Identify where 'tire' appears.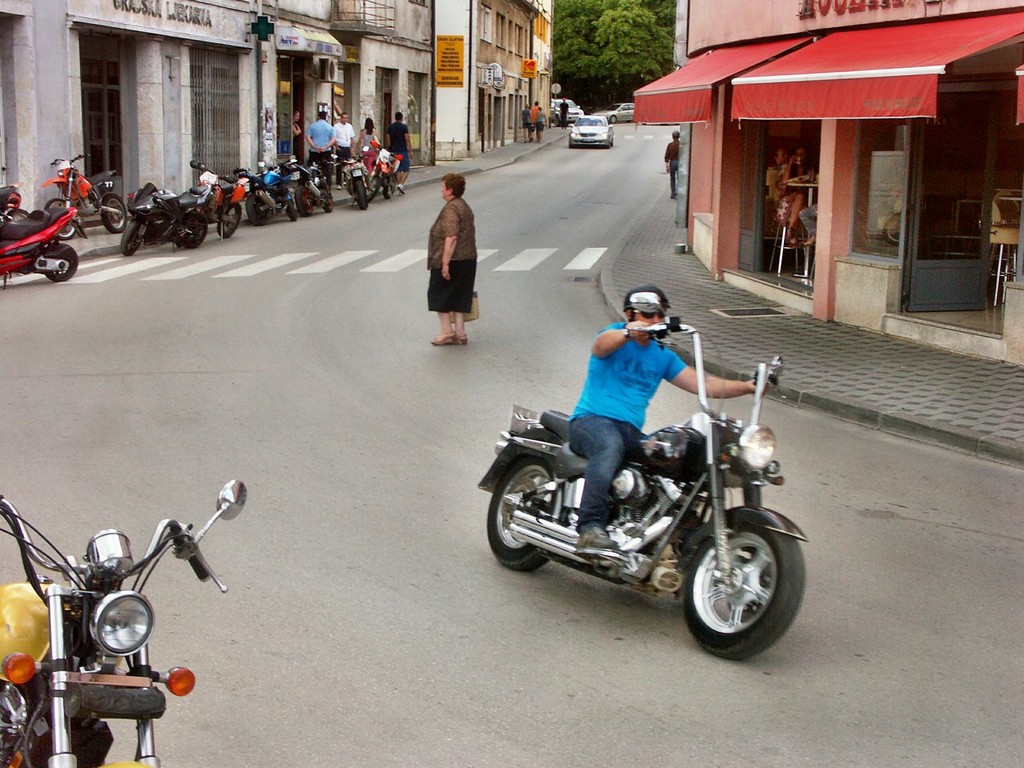
Appears at box=[682, 506, 799, 660].
